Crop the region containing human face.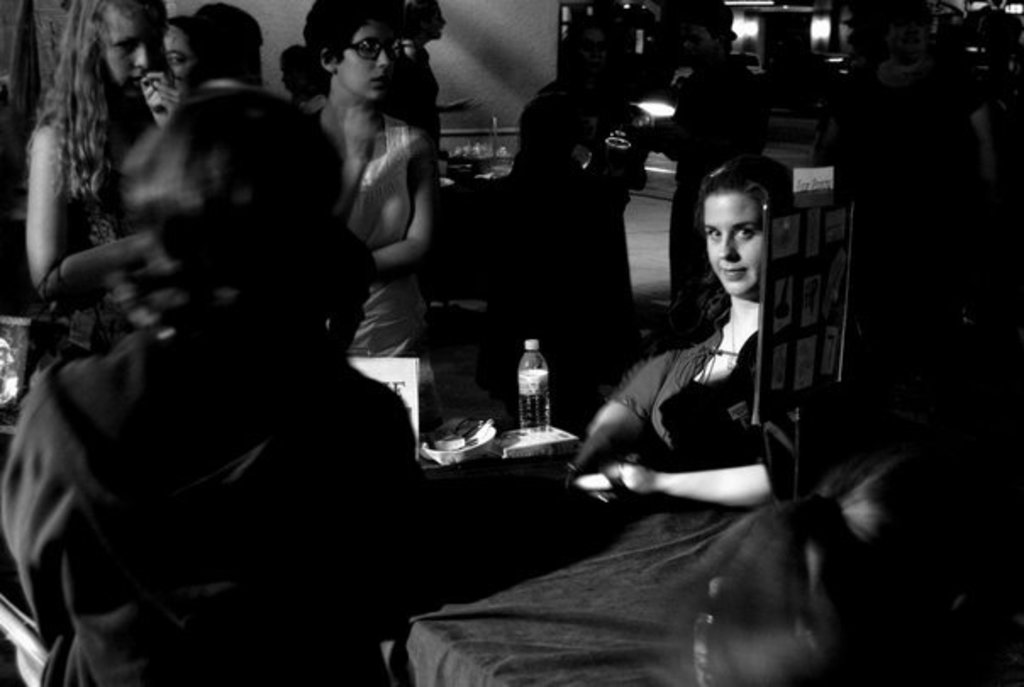
Crop region: box=[100, 12, 154, 93].
